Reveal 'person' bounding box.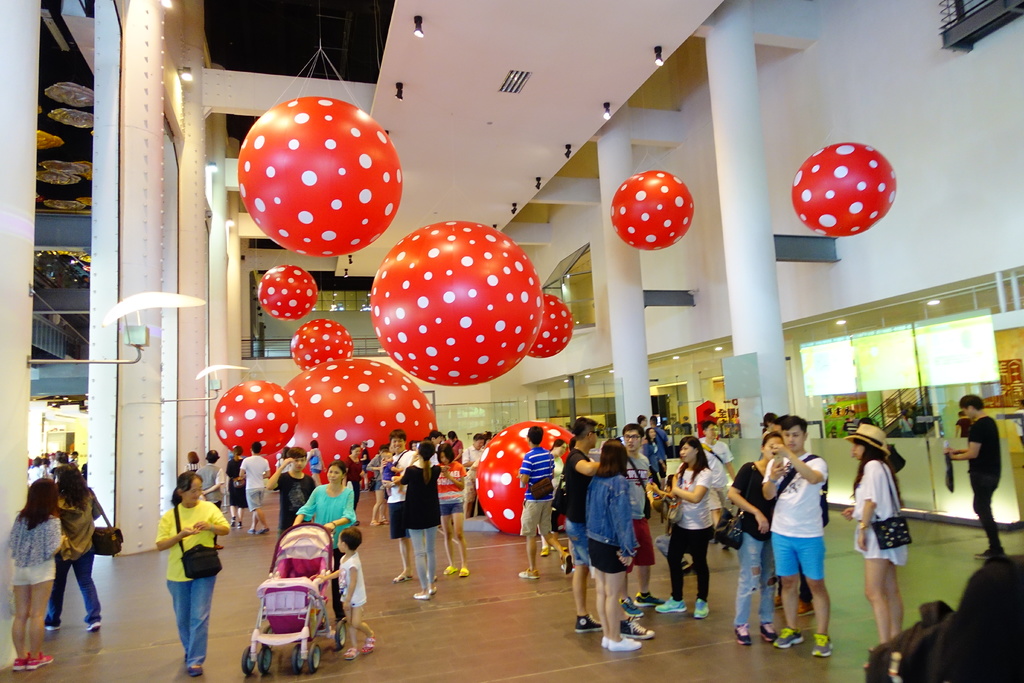
Revealed: bbox=[758, 414, 835, 662].
